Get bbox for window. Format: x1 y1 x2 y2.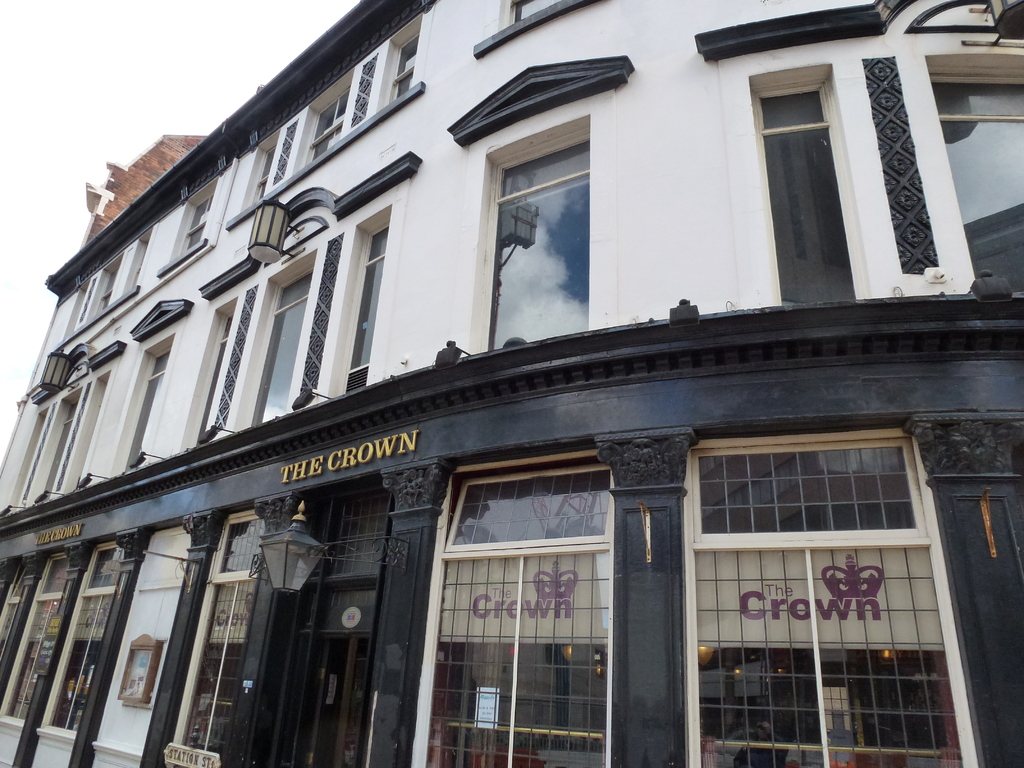
96 267 115 311.
